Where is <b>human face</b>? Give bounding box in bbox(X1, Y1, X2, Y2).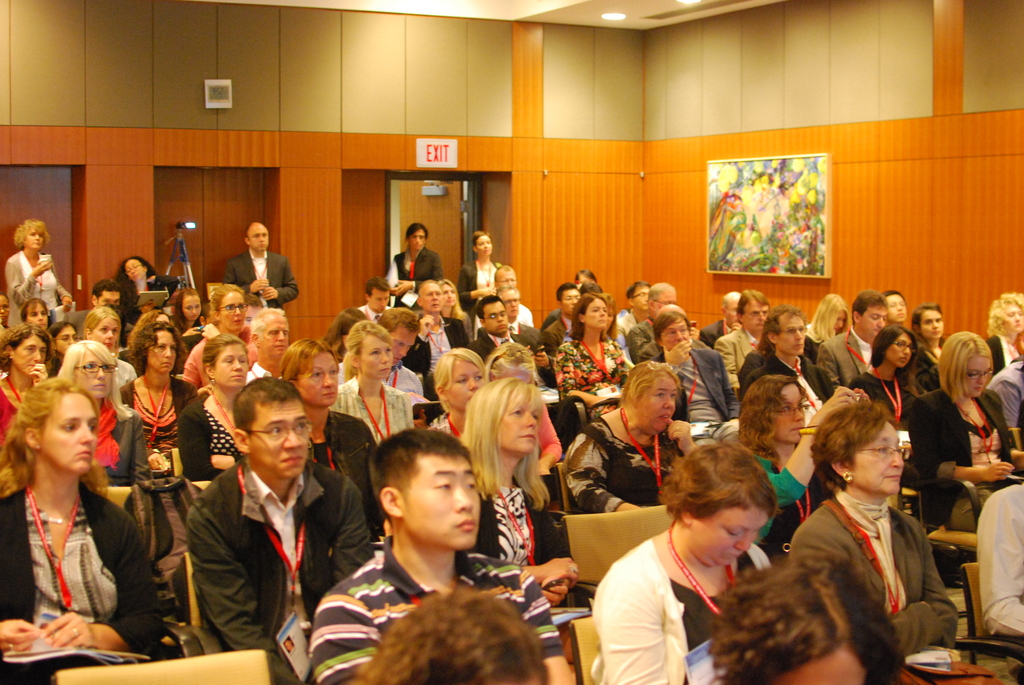
bbox(211, 341, 249, 391).
